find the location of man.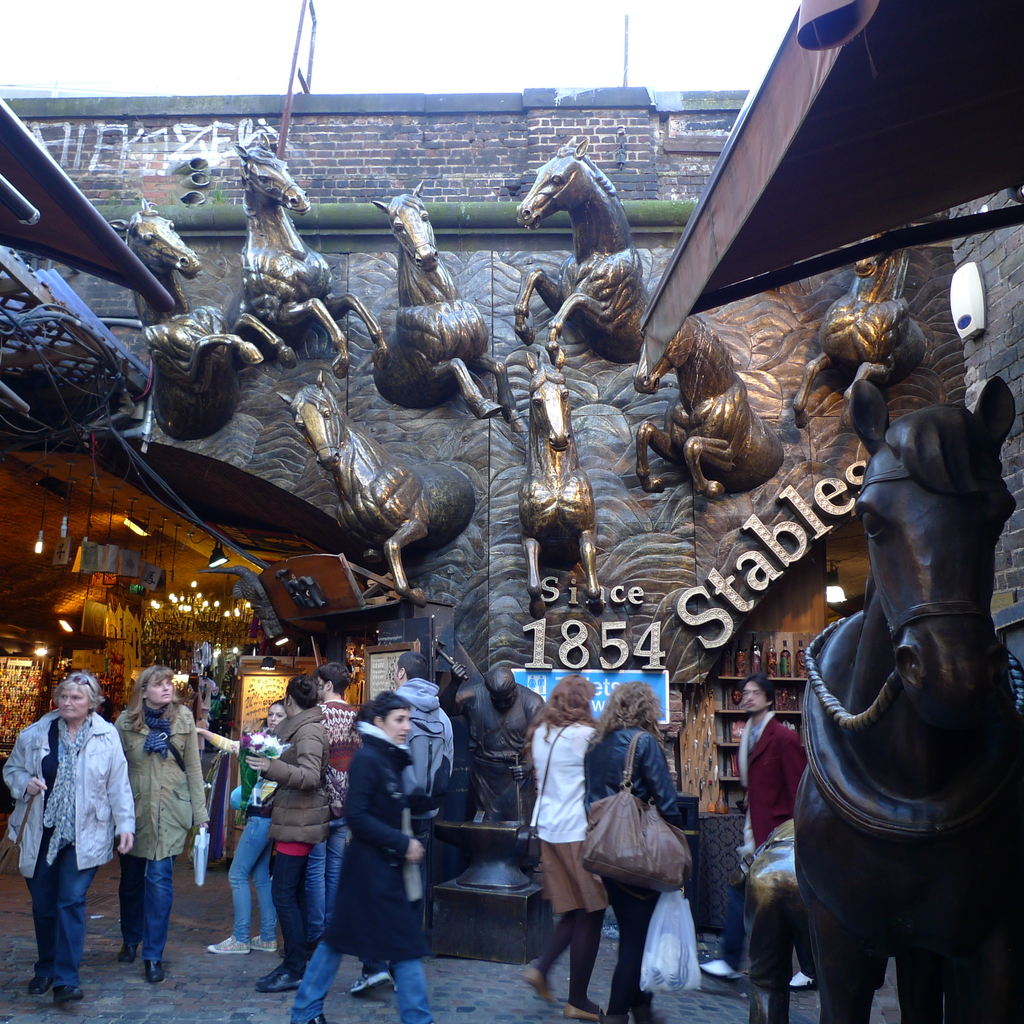
Location: (312,660,356,943).
